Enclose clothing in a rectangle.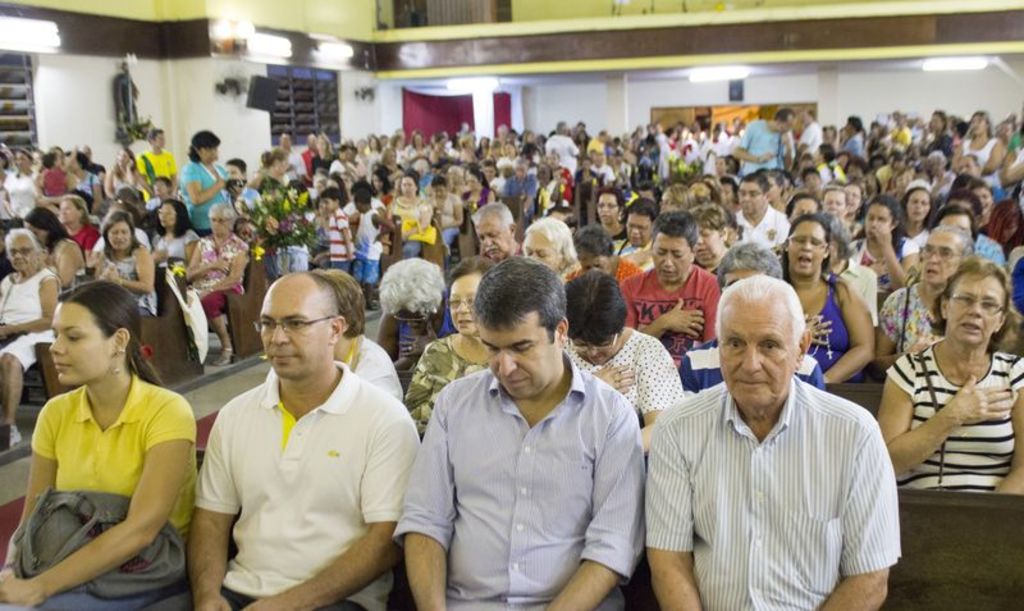
bbox=(643, 374, 902, 610).
